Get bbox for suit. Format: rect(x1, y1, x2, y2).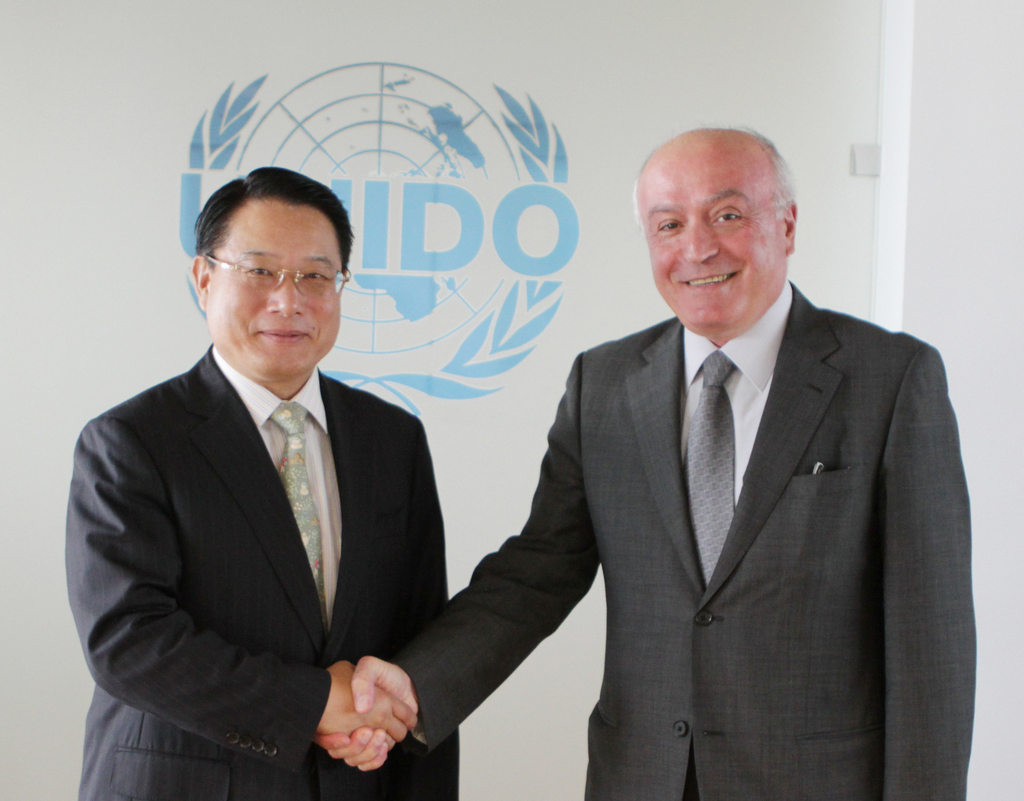
rect(462, 157, 979, 793).
